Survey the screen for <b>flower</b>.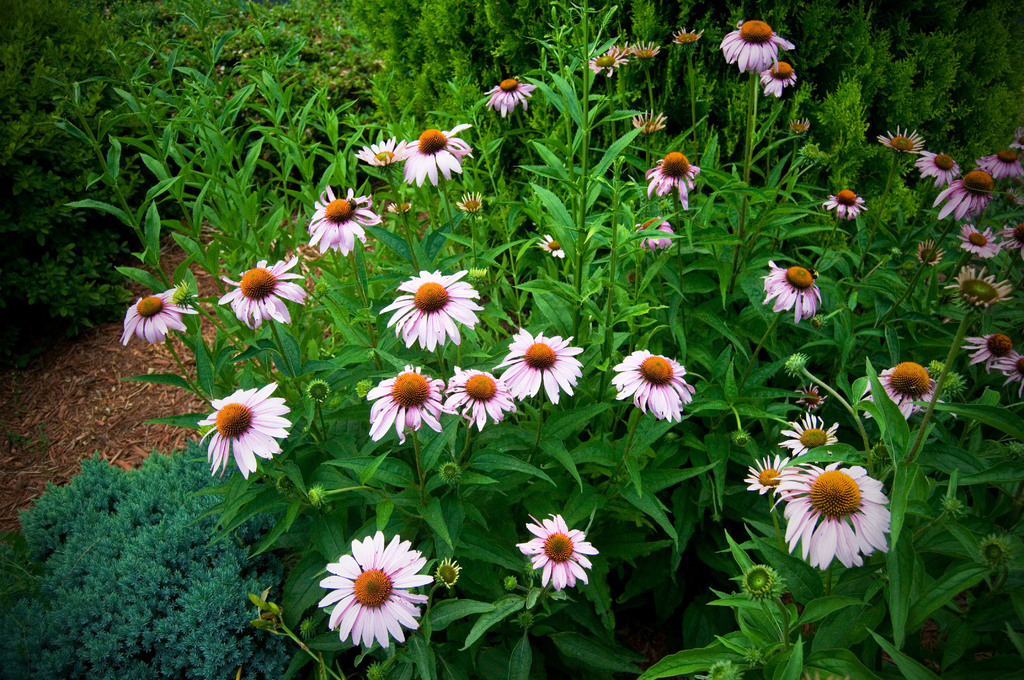
Survey found: box=[744, 454, 797, 504].
